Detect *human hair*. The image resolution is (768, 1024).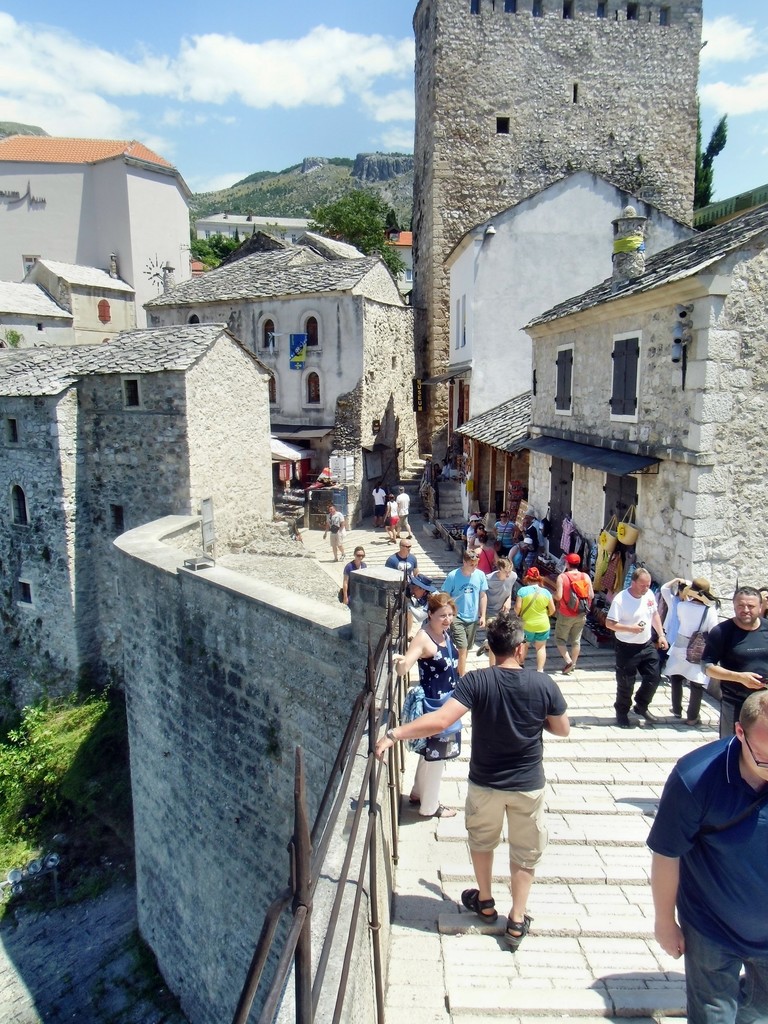
crop(497, 559, 506, 569).
